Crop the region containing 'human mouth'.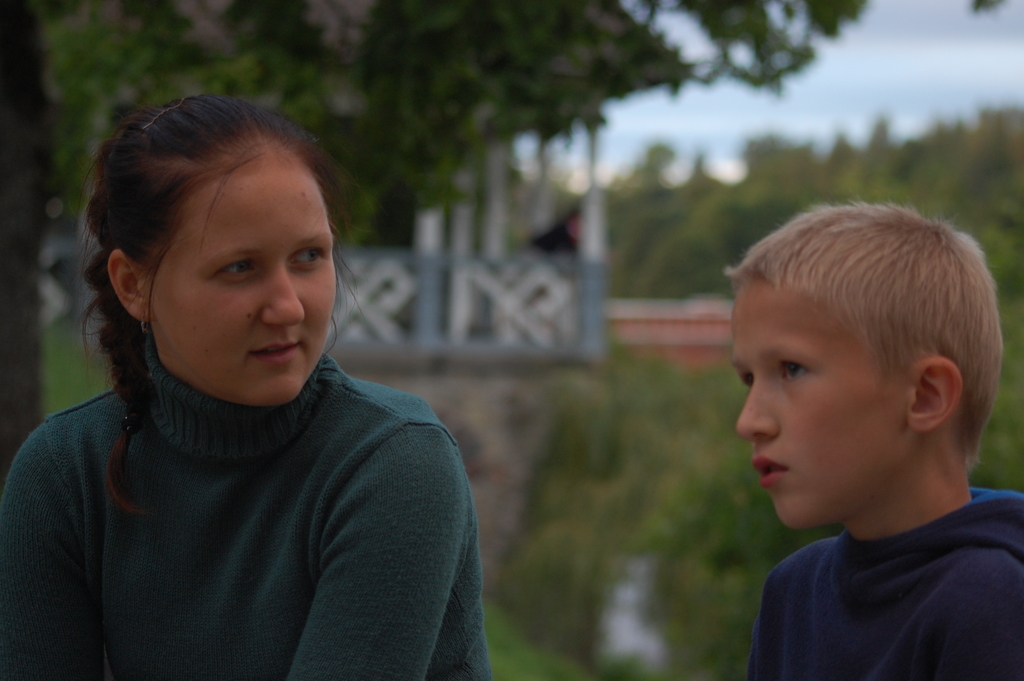
Crop region: (left=244, top=340, right=300, bottom=366).
